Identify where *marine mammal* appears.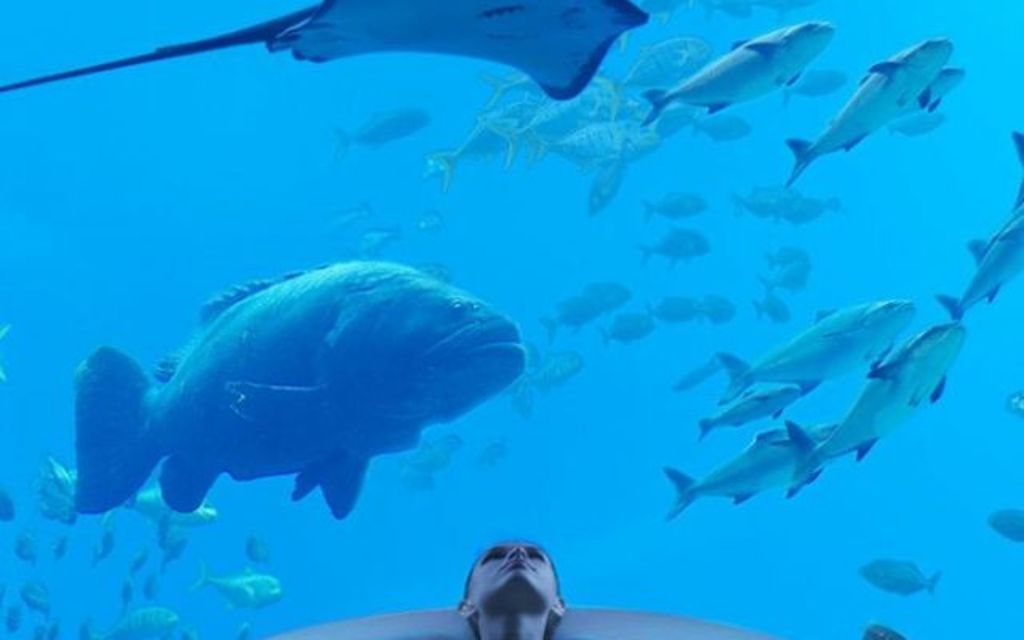
Appears at [38, 245, 541, 546].
